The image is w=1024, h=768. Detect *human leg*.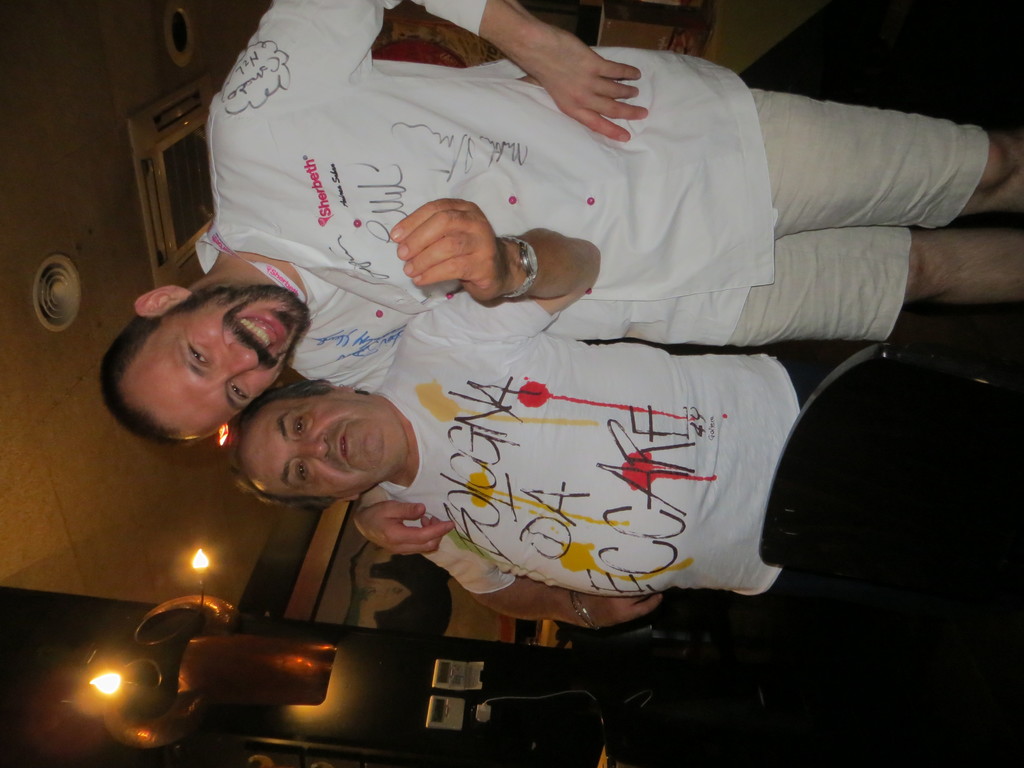
Detection: (730, 233, 1021, 346).
